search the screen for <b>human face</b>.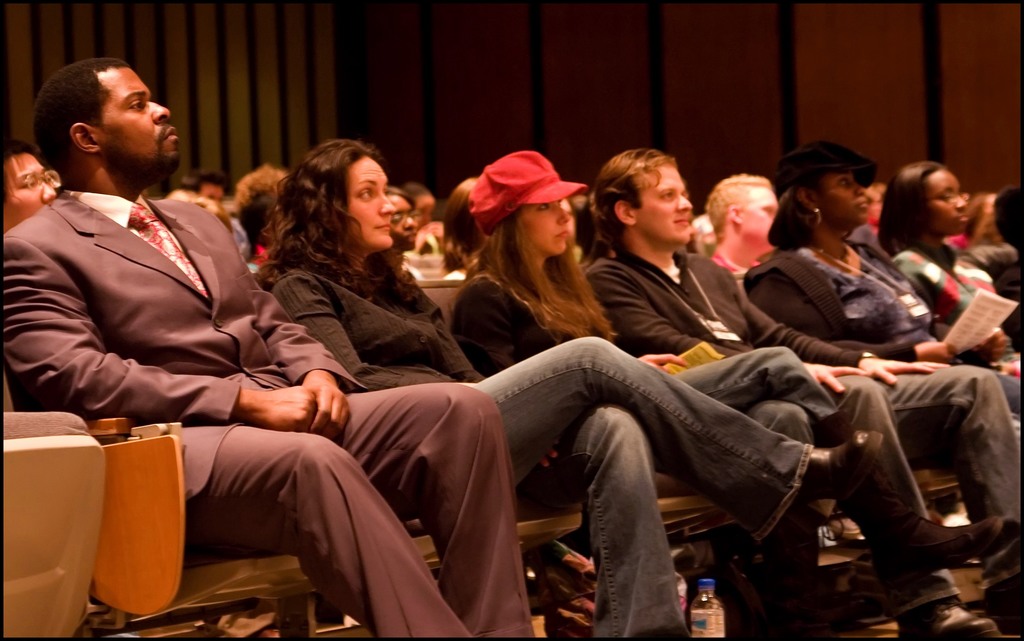
Found at locate(93, 61, 184, 177).
